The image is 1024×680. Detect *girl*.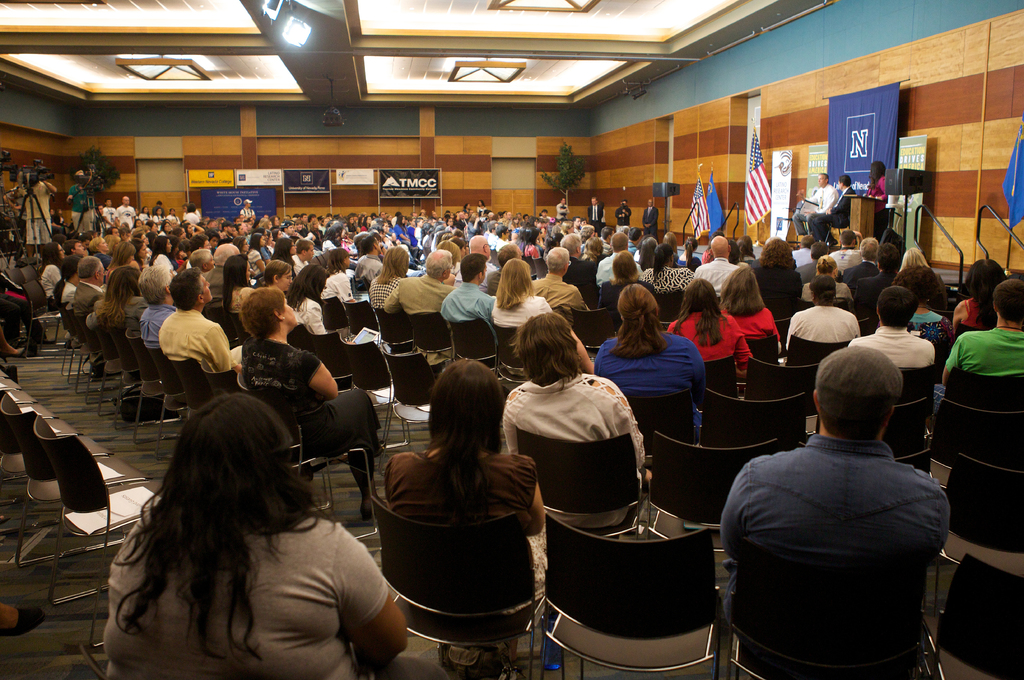
Detection: (x1=135, y1=241, x2=150, y2=269).
